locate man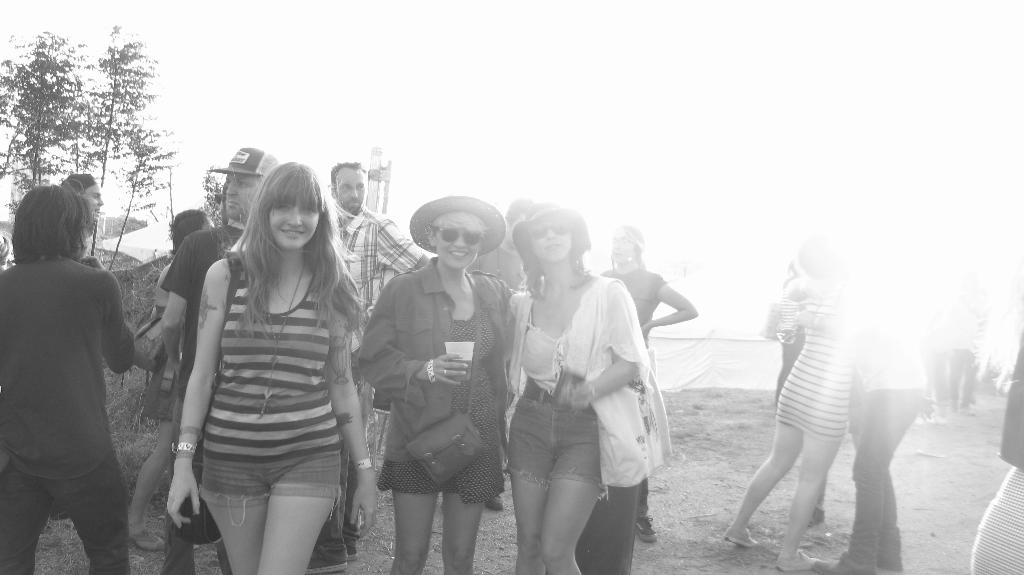
67/175/114/226
